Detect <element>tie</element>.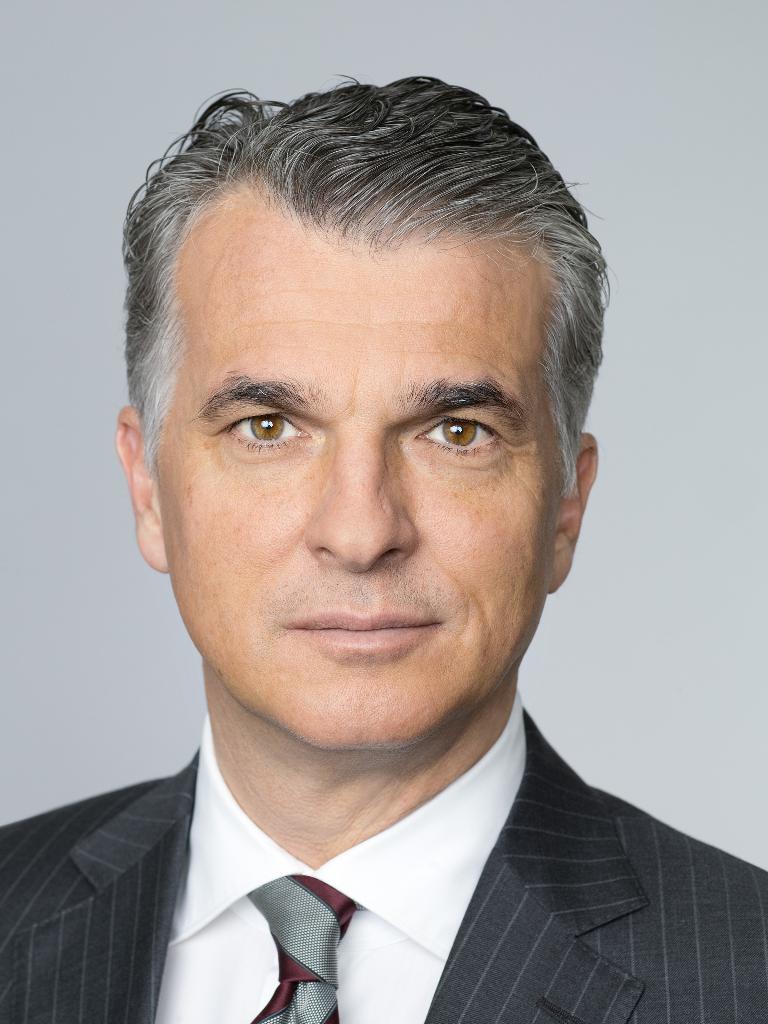
Detected at [left=246, top=872, right=360, bottom=1023].
